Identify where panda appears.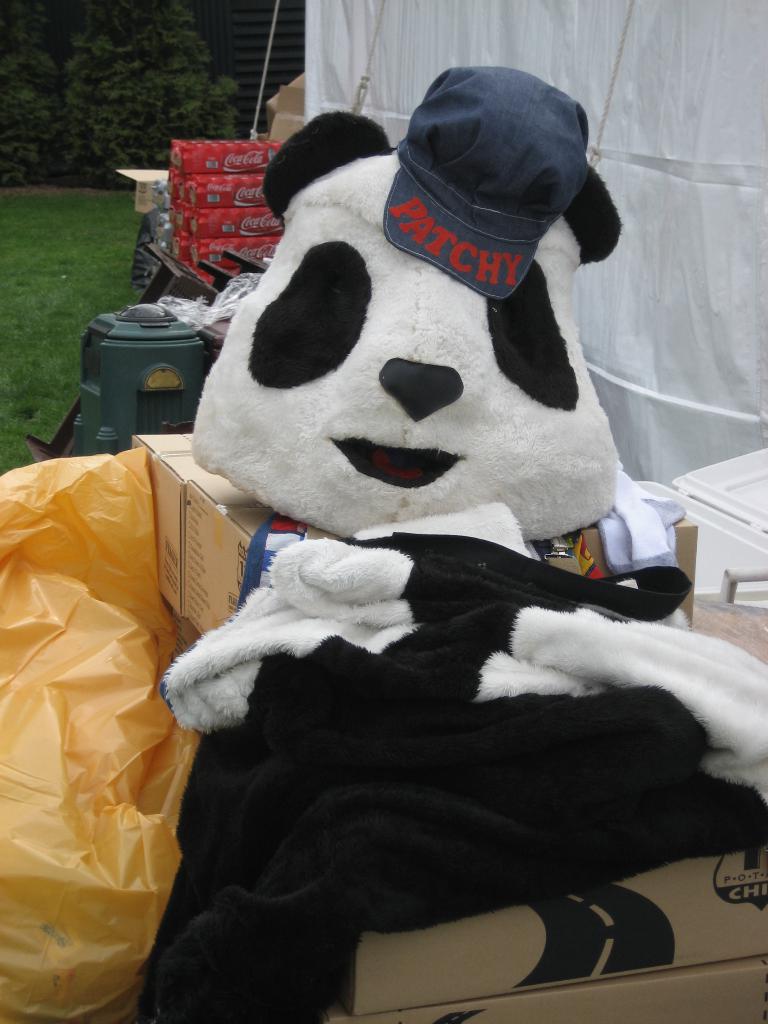
Appears at {"left": 186, "top": 109, "right": 623, "bottom": 547}.
